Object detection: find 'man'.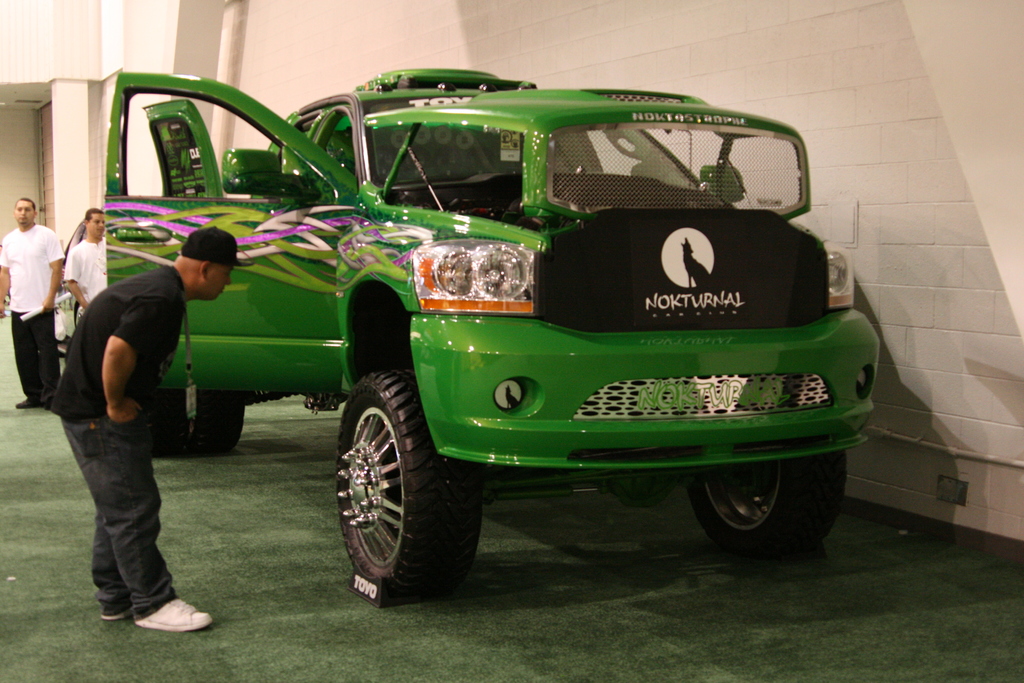
<box>51,205,213,624</box>.
